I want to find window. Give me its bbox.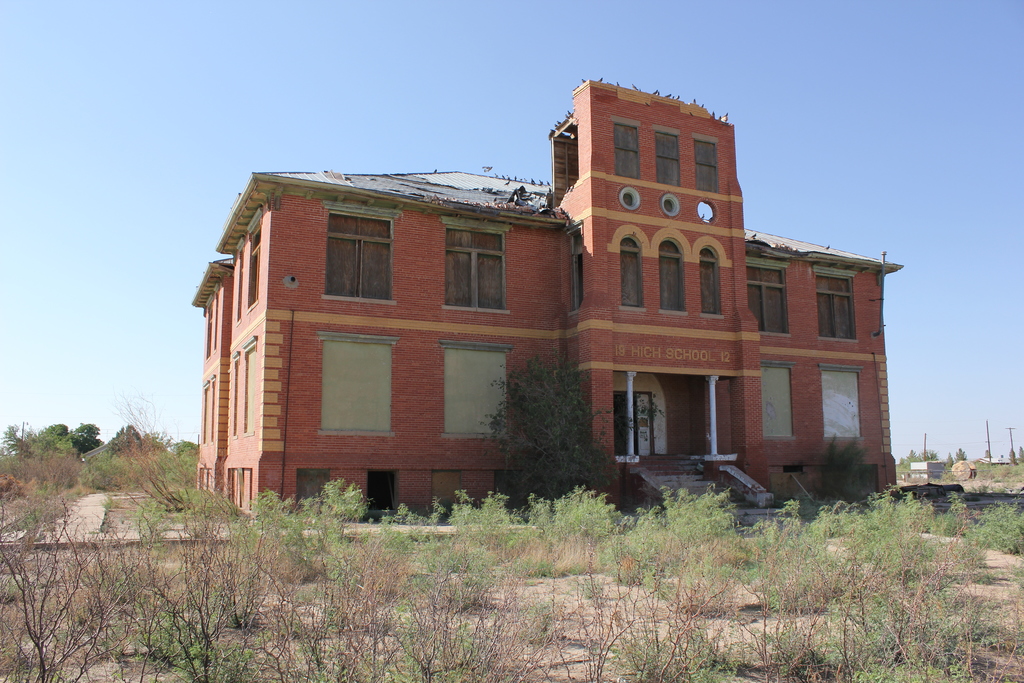
316,218,392,297.
